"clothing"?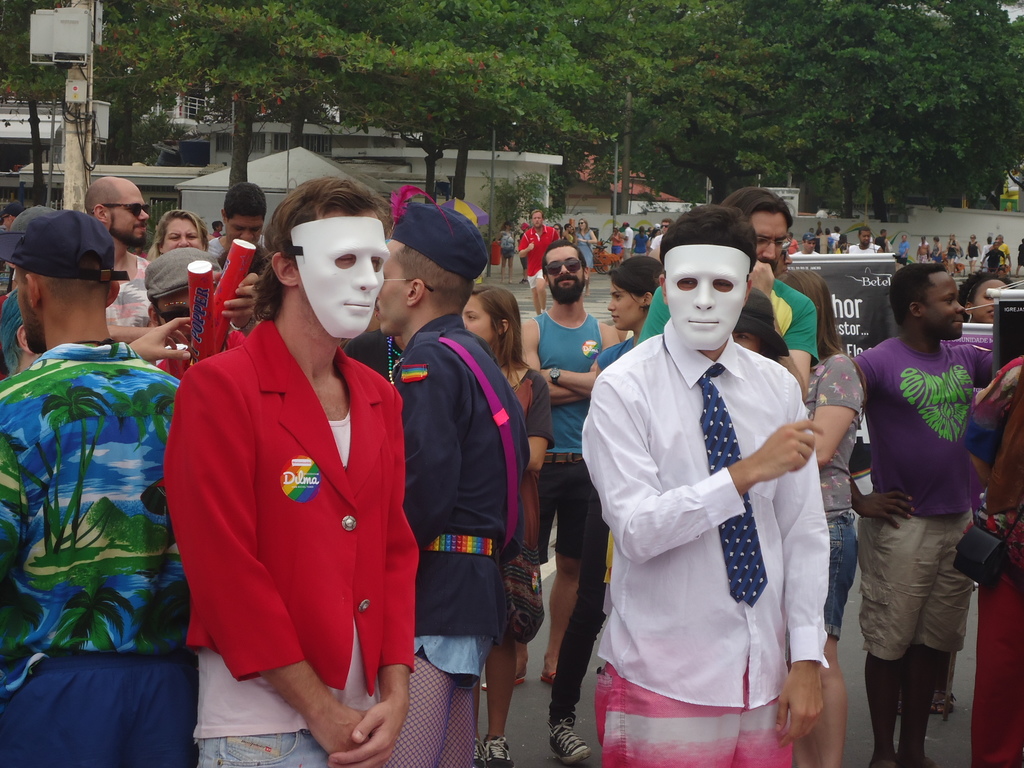
(652,230,664,260)
